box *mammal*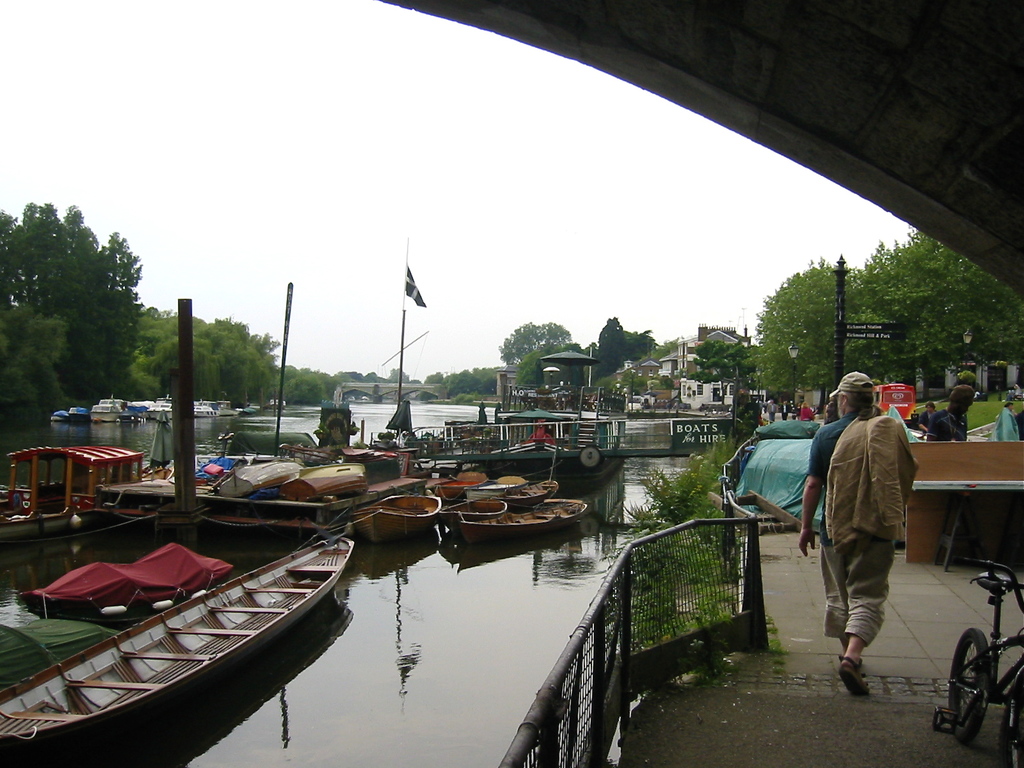
(left=991, top=403, right=1020, bottom=441)
